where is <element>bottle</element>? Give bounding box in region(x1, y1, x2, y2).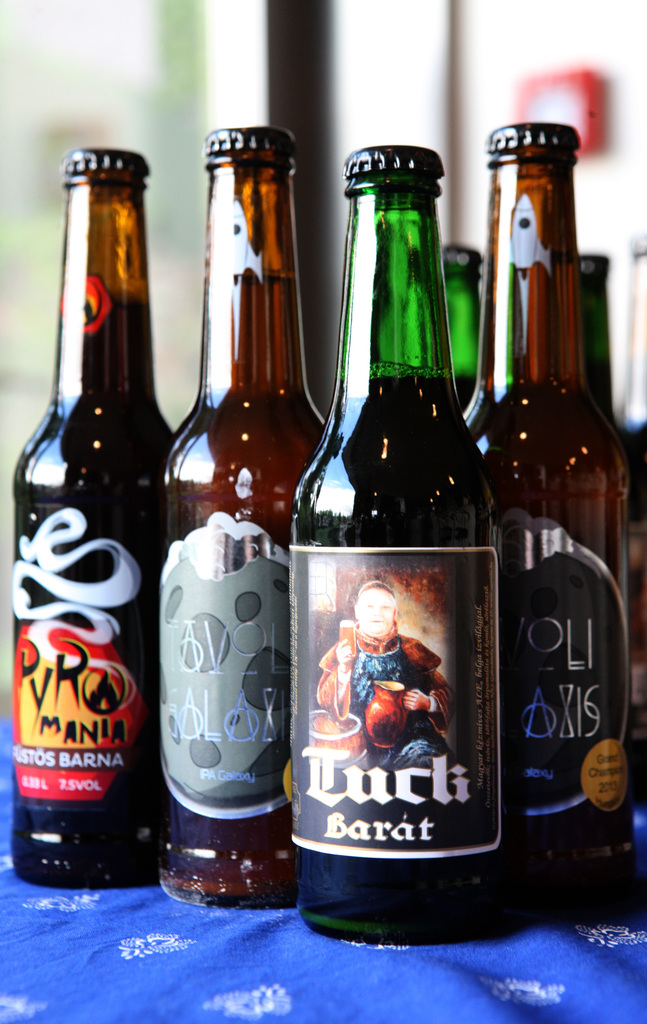
region(13, 140, 177, 895).
